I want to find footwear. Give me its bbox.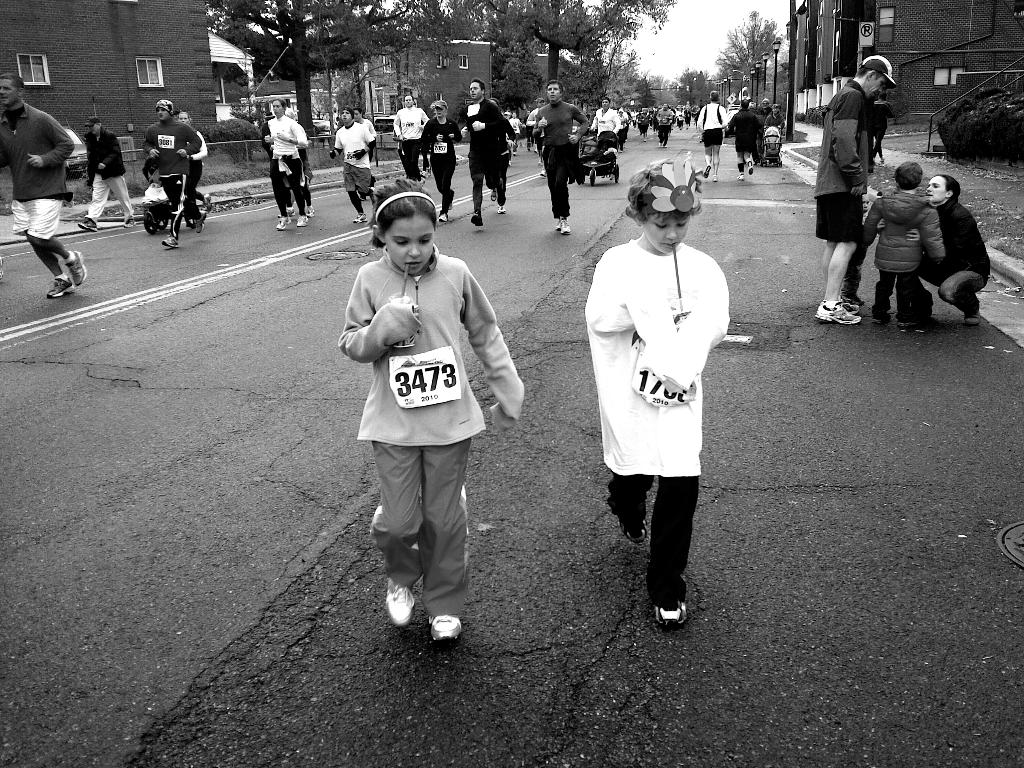
(275, 218, 292, 228).
